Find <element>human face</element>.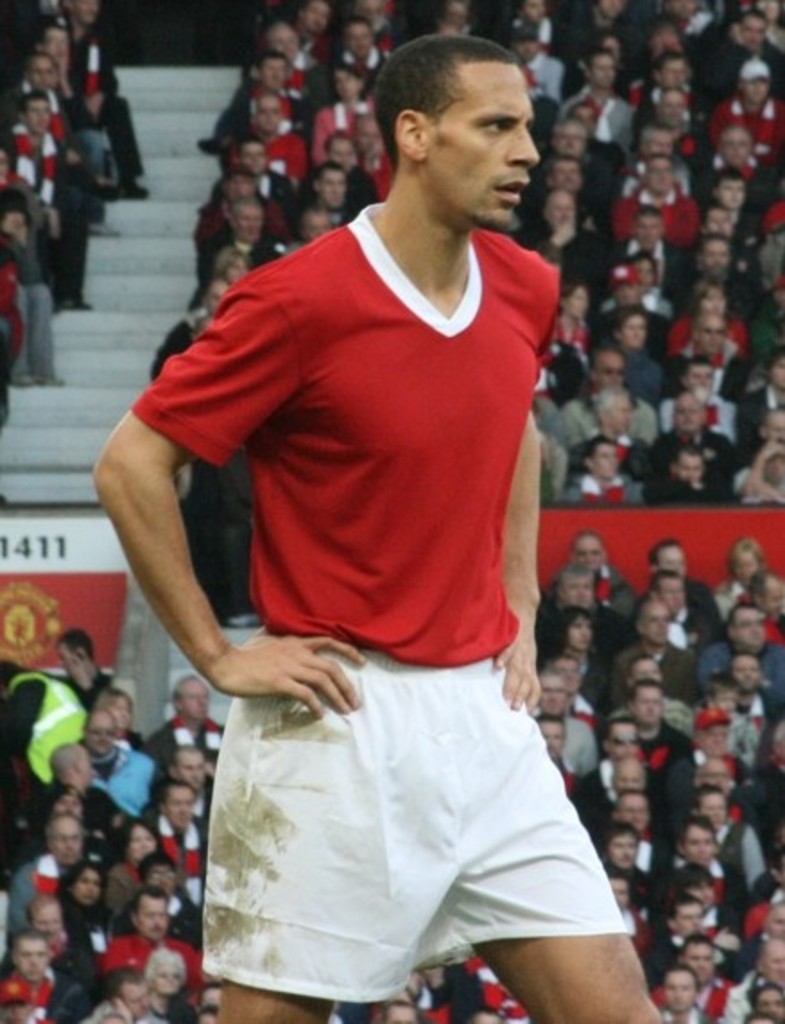
crop(552, 160, 582, 195).
